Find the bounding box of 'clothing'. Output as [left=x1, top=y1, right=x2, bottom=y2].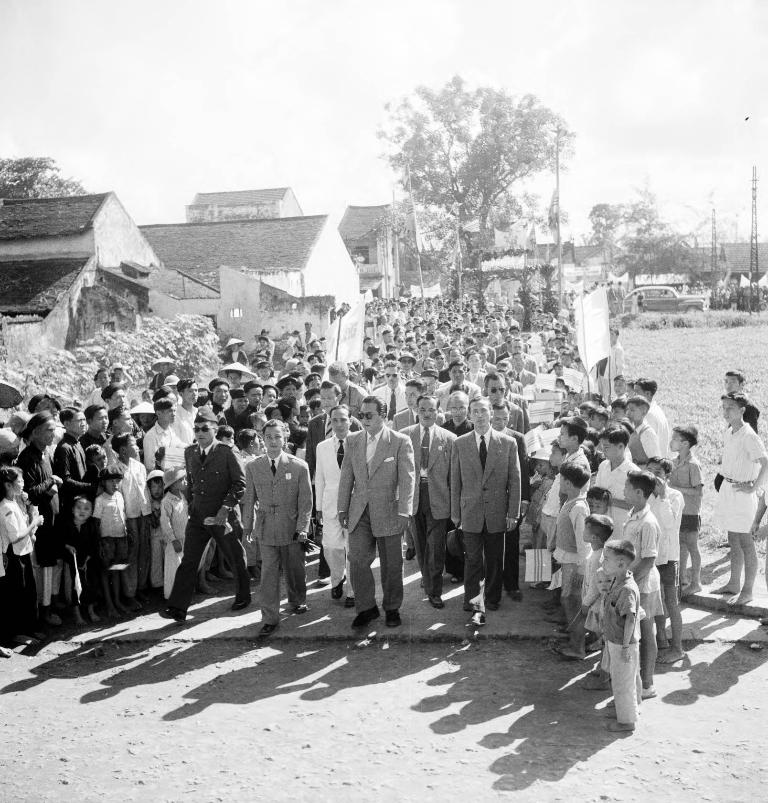
[left=601, top=570, right=643, bottom=724].
